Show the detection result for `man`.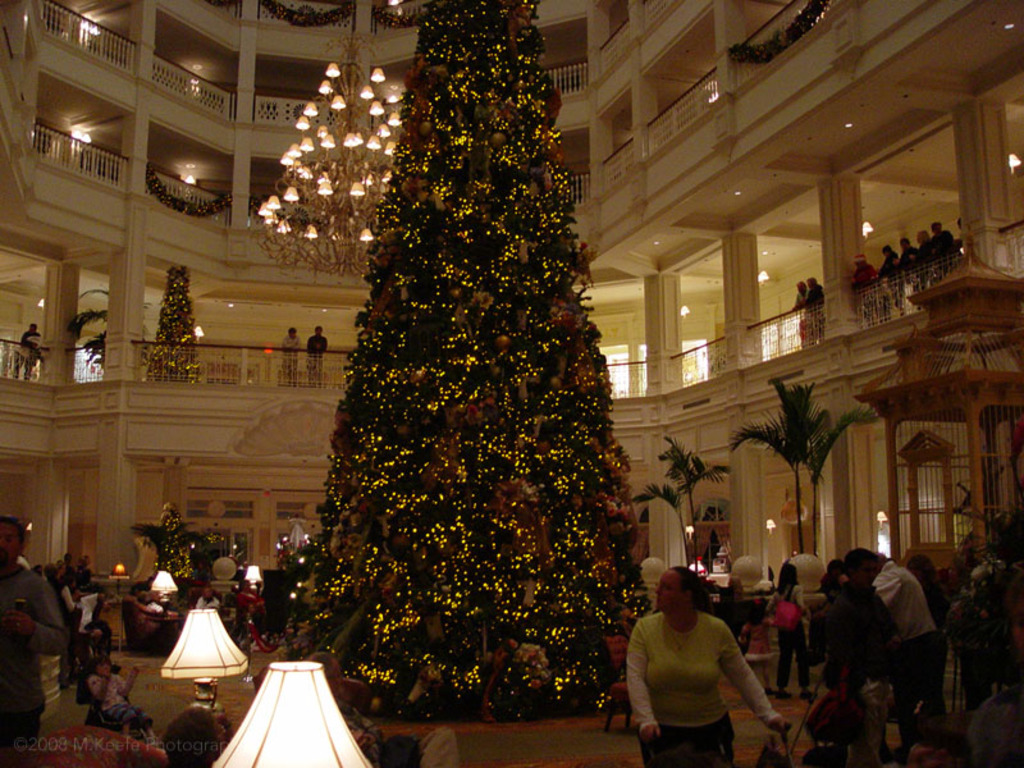
[x1=306, y1=325, x2=330, y2=389].
